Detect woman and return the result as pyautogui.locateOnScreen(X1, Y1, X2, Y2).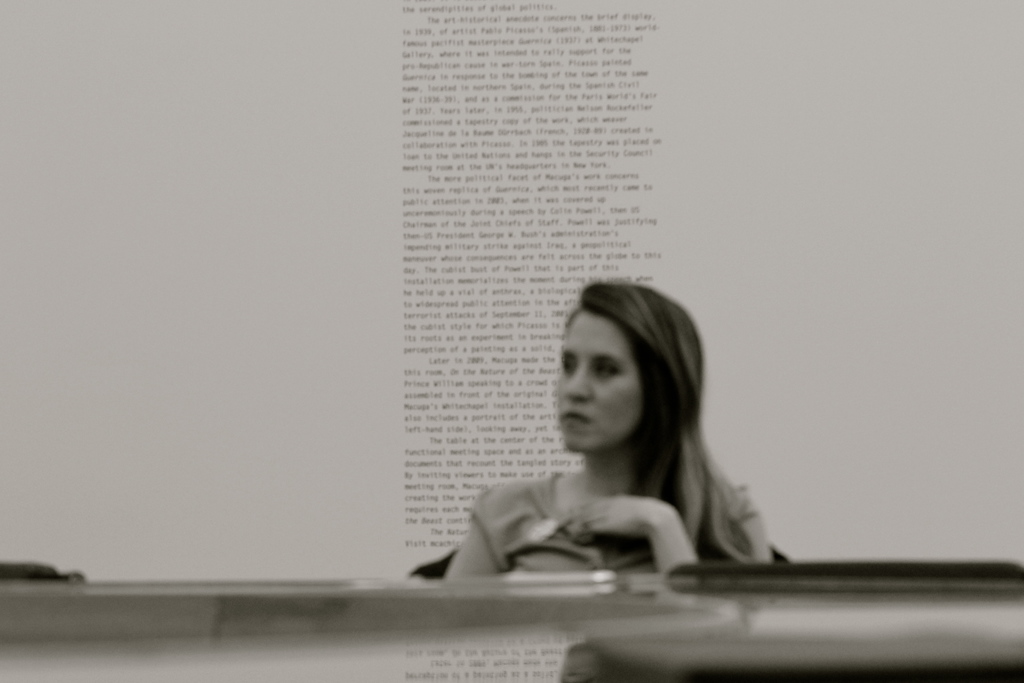
pyautogui.locateOnScreen(432, 288, 795, 599).
